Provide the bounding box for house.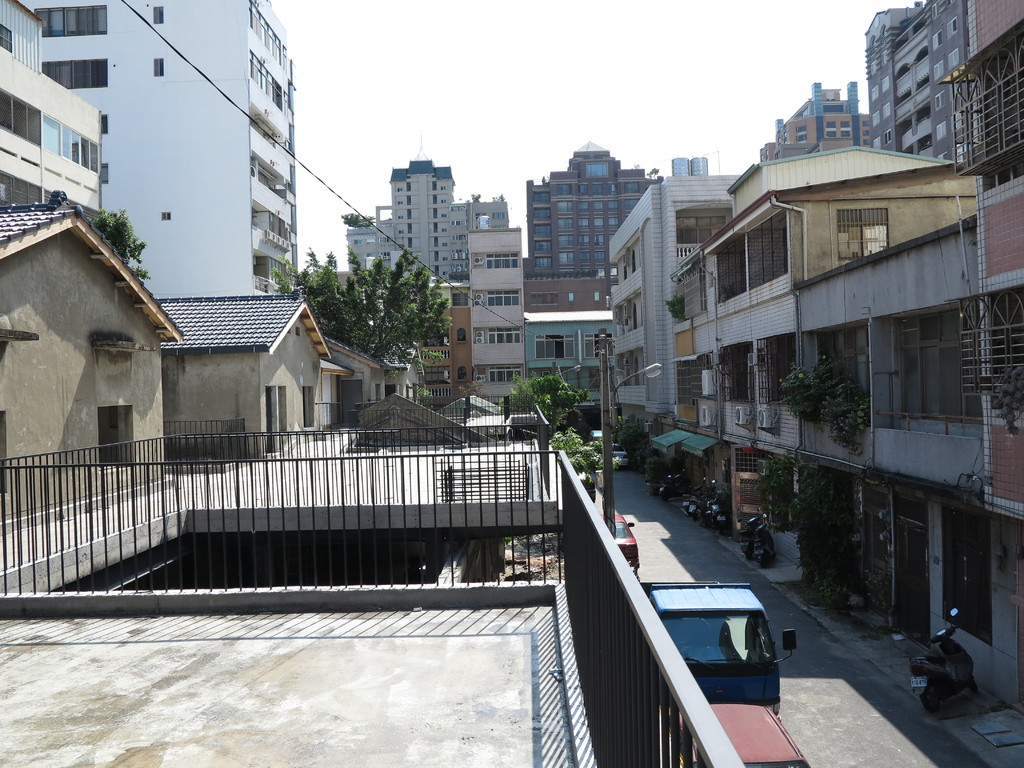
detection(382, 276, 474, 416).
